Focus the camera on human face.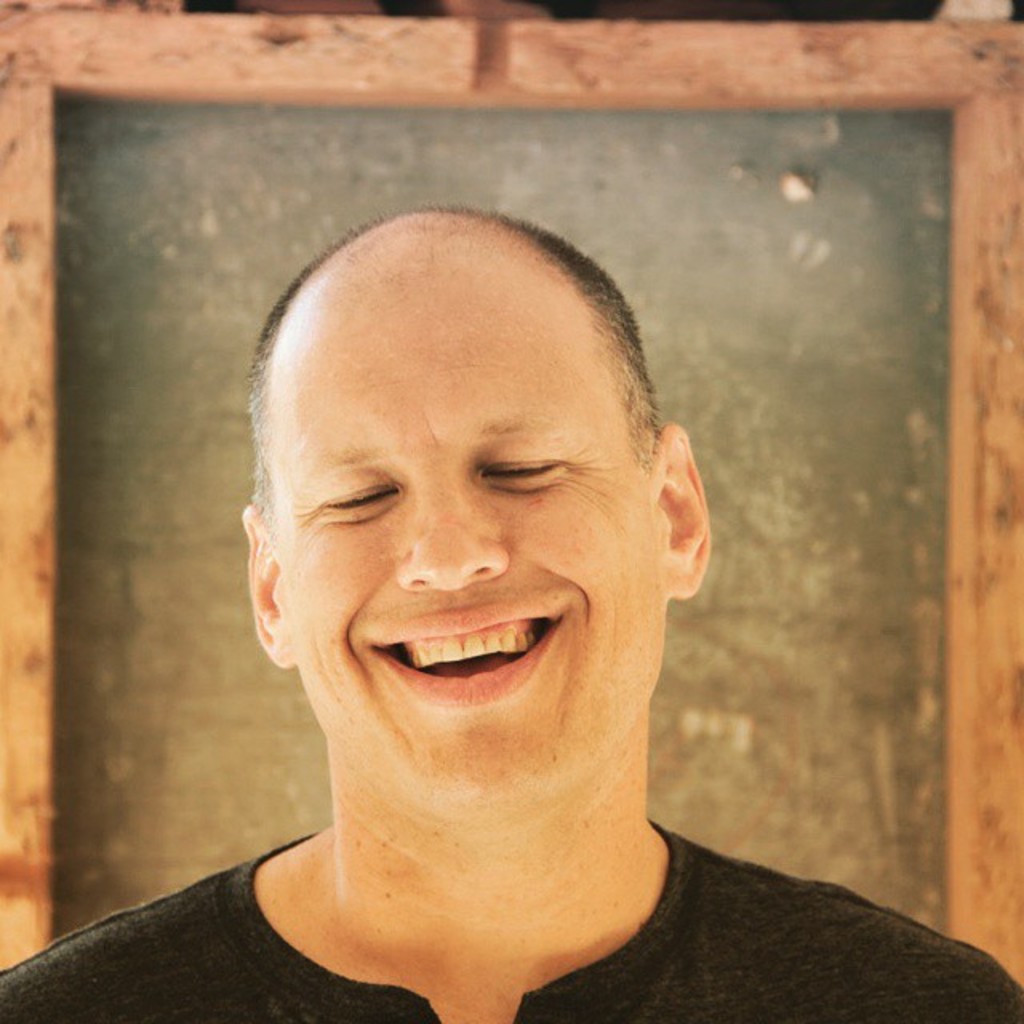
Focus region: Rect(285, 267, 661, 811).
